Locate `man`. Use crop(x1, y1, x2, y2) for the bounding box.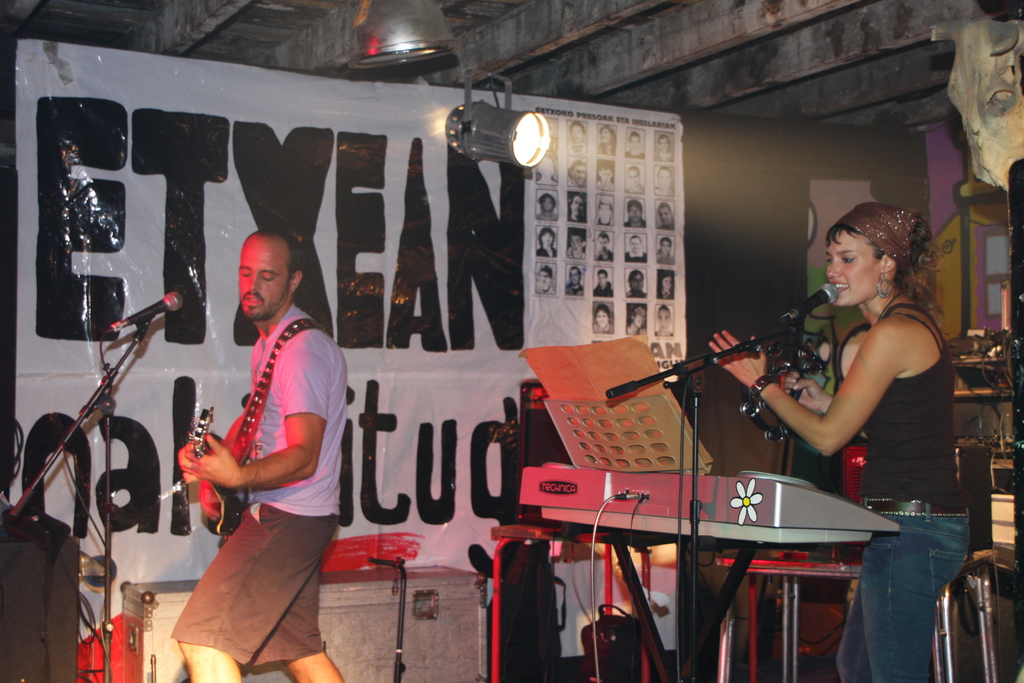
crop(566, 193, 588, 222).
